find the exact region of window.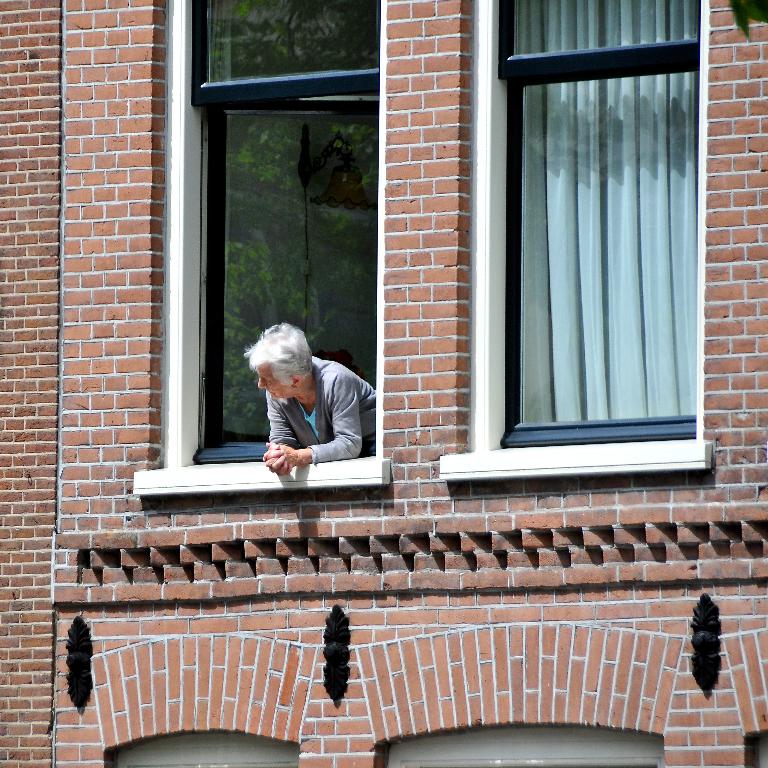
Exact region: (129,0,388,496).
